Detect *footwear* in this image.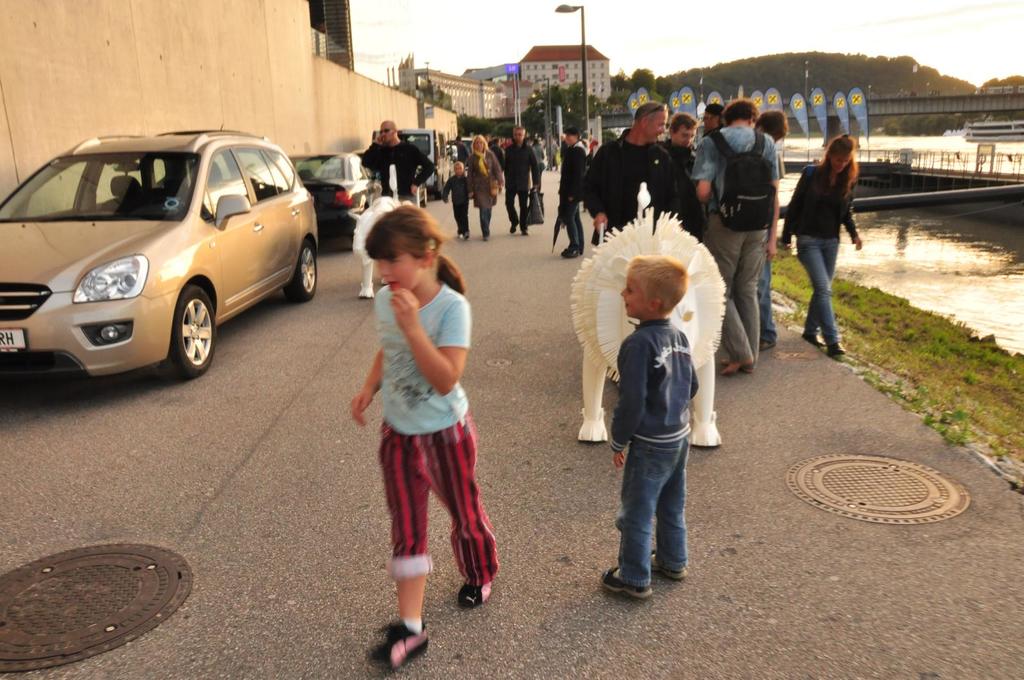
Detection: 521 226 530 238.
